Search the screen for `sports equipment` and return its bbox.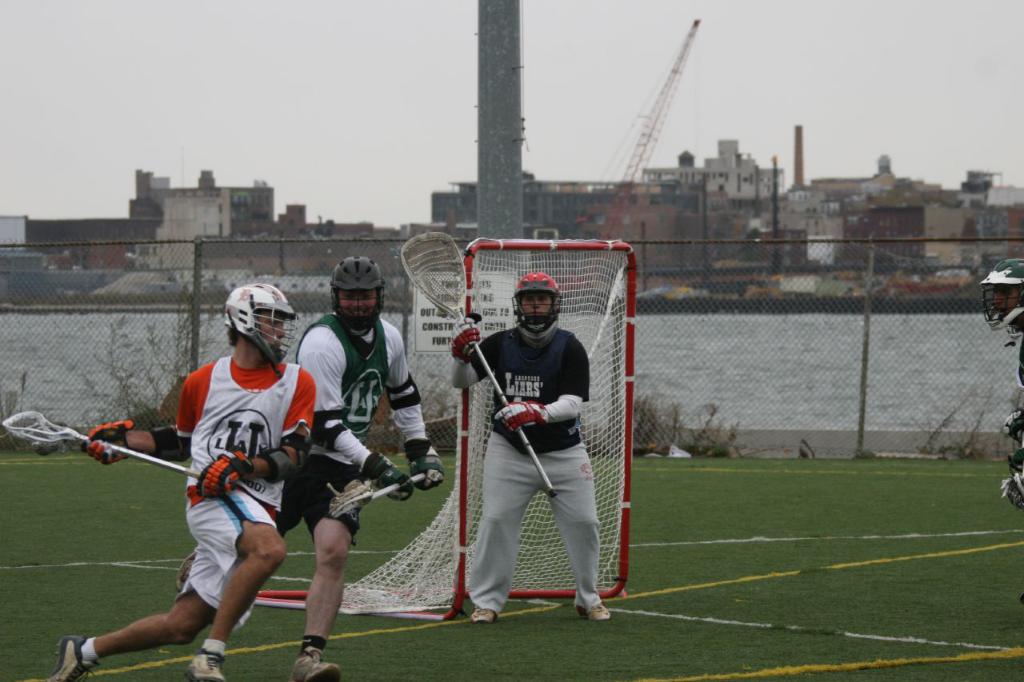
Found: crop(982, 259, 1023, 328).
